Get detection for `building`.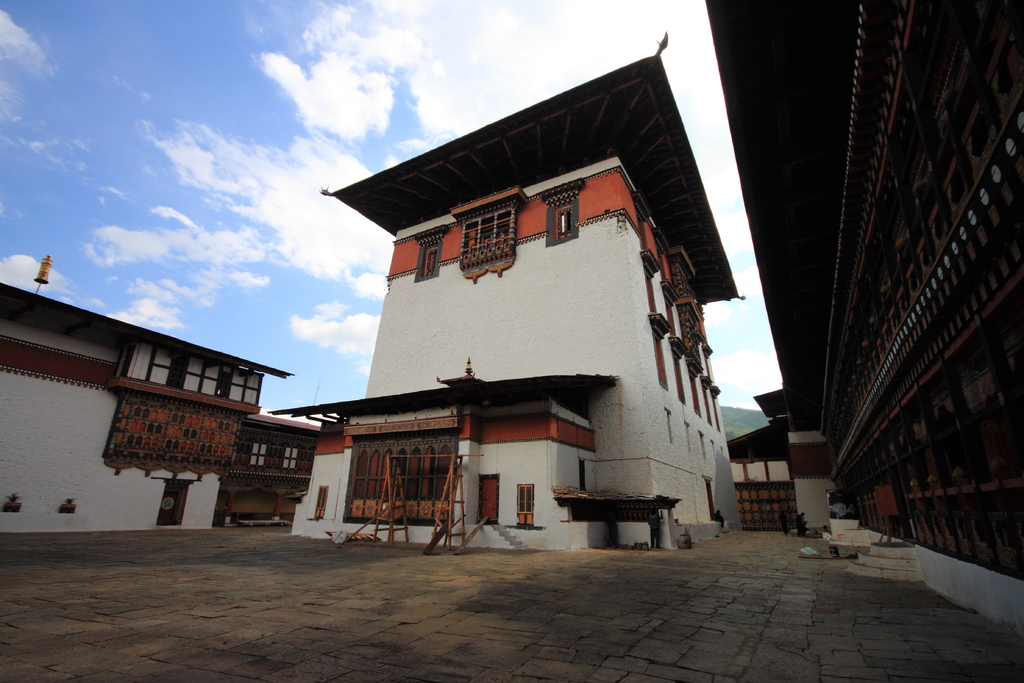
Detection: crop(268, 56, 747, 548).
